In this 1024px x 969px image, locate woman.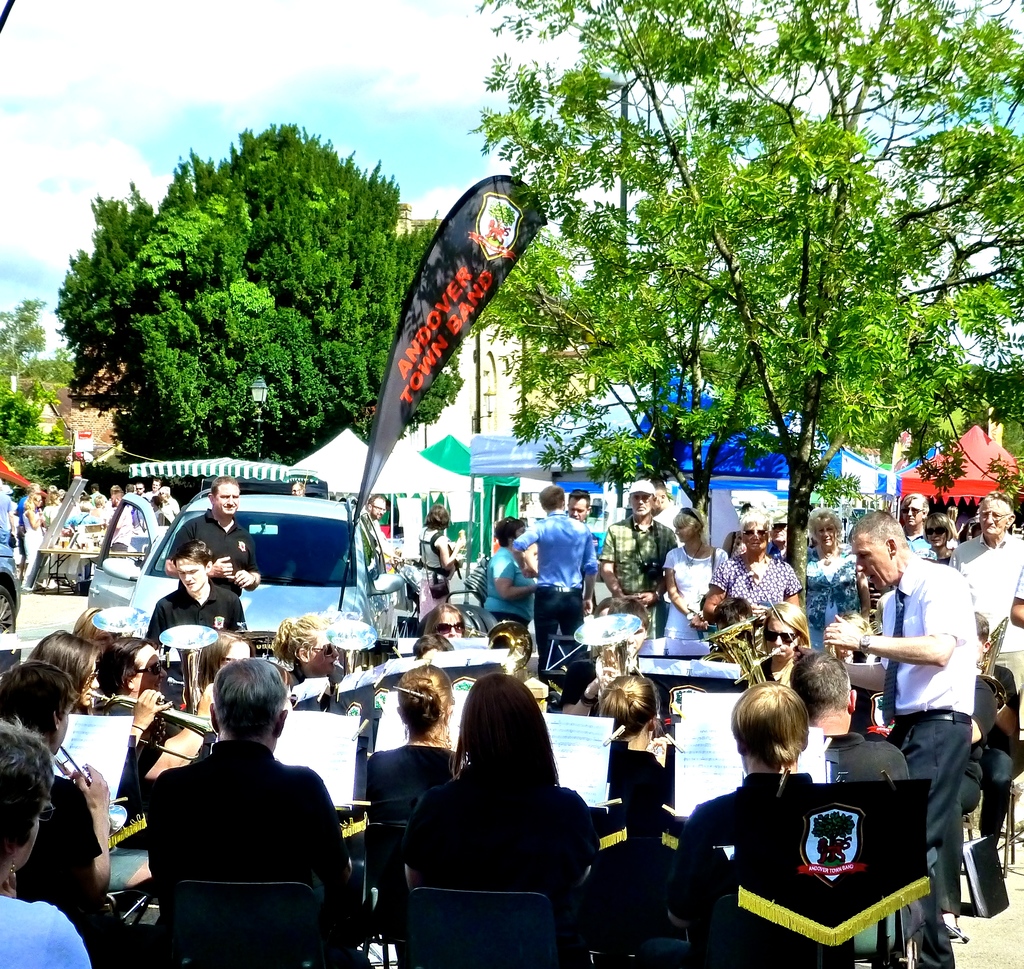
Bounding box: (0, 713, 92, 968).
